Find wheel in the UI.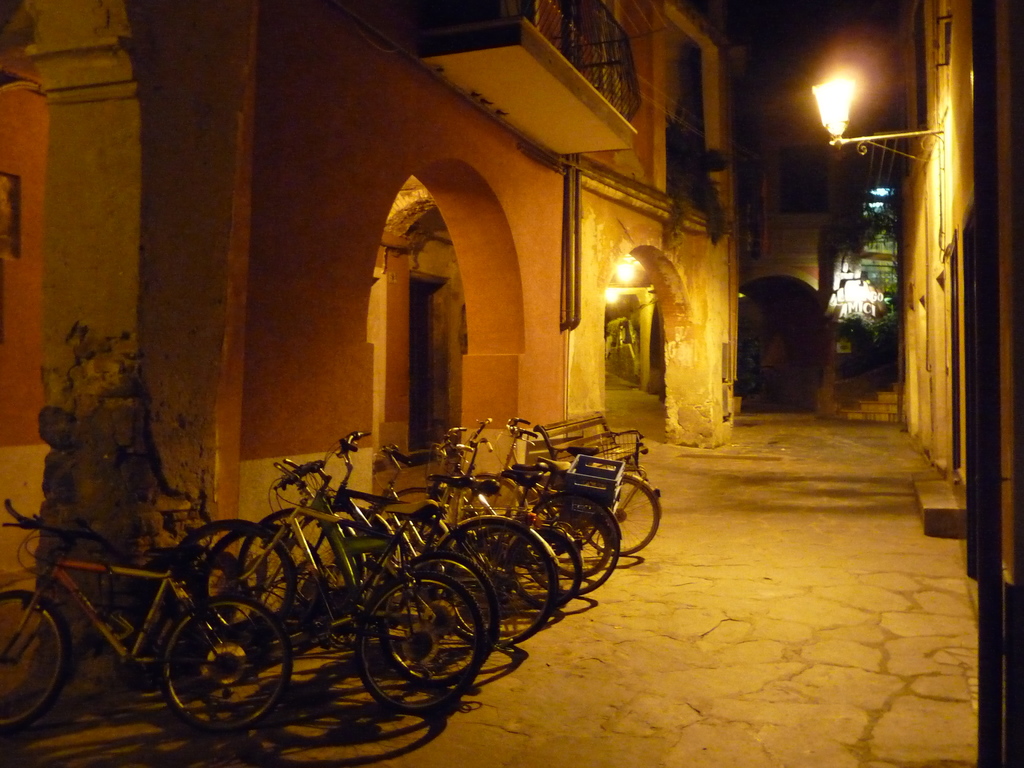
UI element at crop(353, 554, 493, 711).
